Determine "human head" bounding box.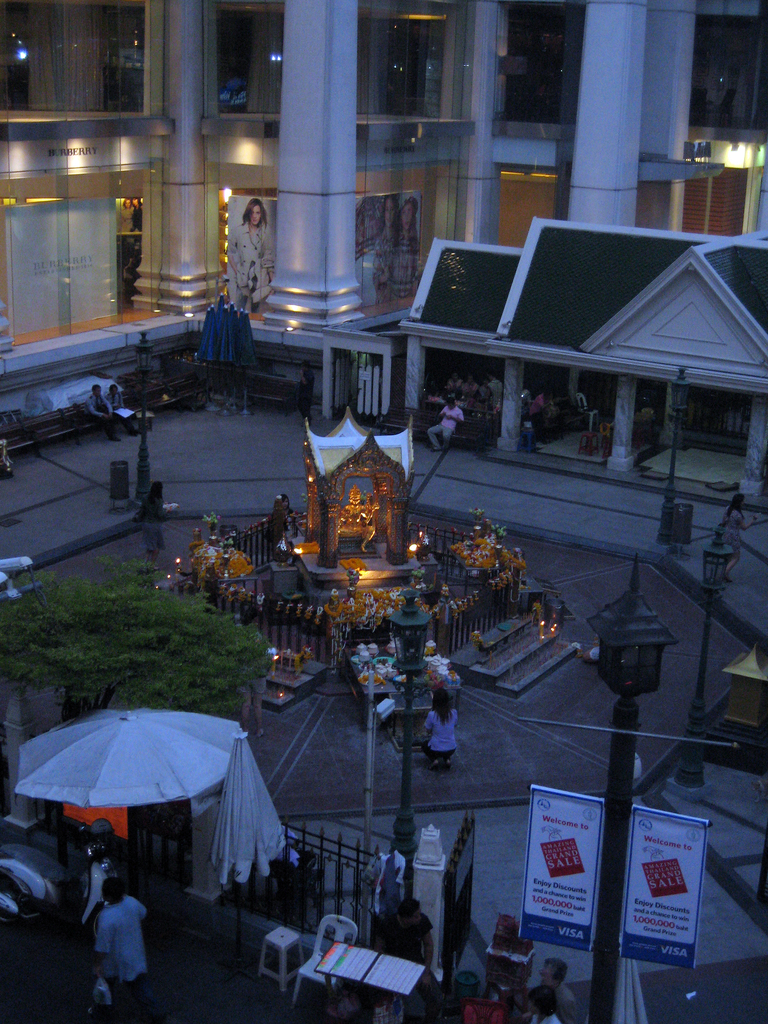
Determined: {"x1": 248, "y1": 200, "x2": 268, "y2": 228}.
